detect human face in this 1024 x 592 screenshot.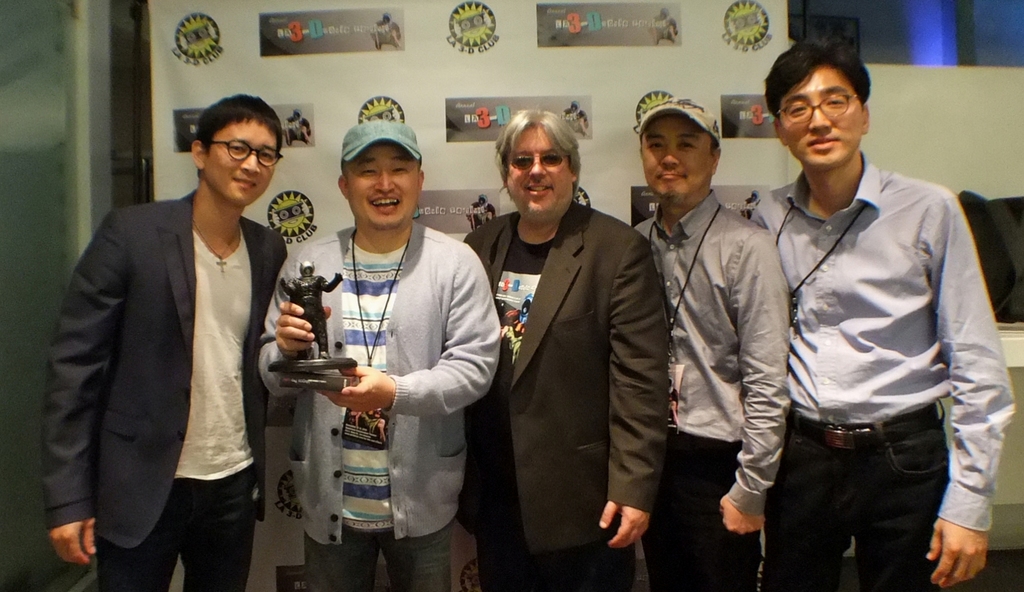
Detection: pyautogui.locateOnScreen(344, 138, 422, 228).
